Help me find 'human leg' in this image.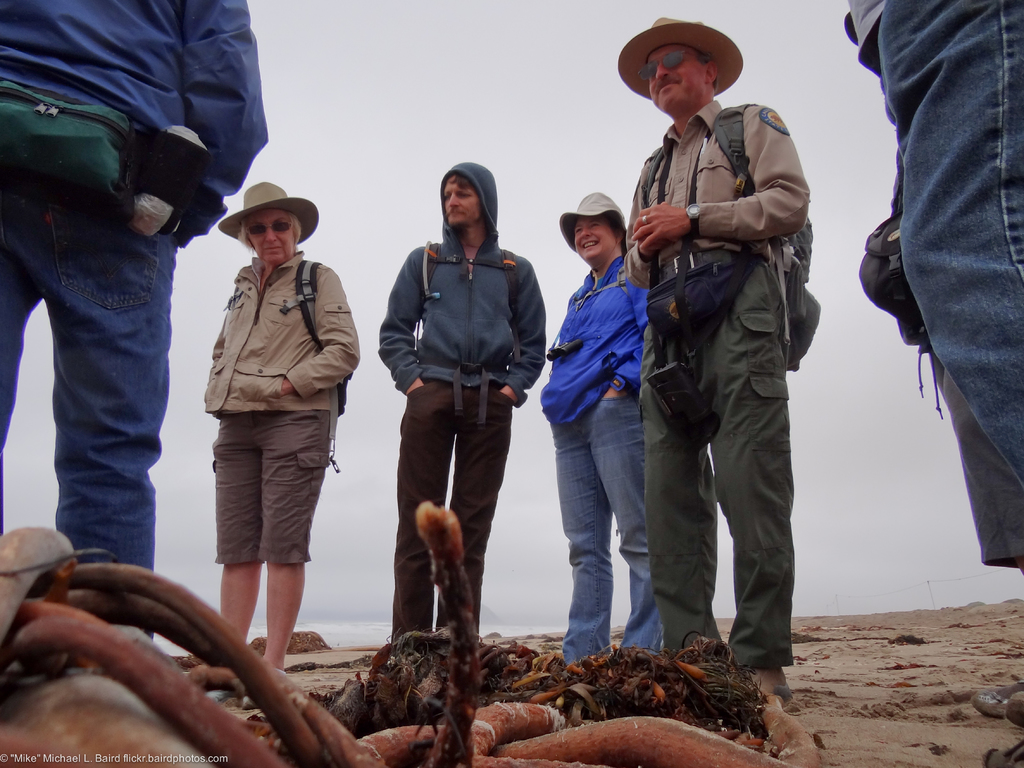
Found it: [left=560, top=401, right=639, bottom=647].
